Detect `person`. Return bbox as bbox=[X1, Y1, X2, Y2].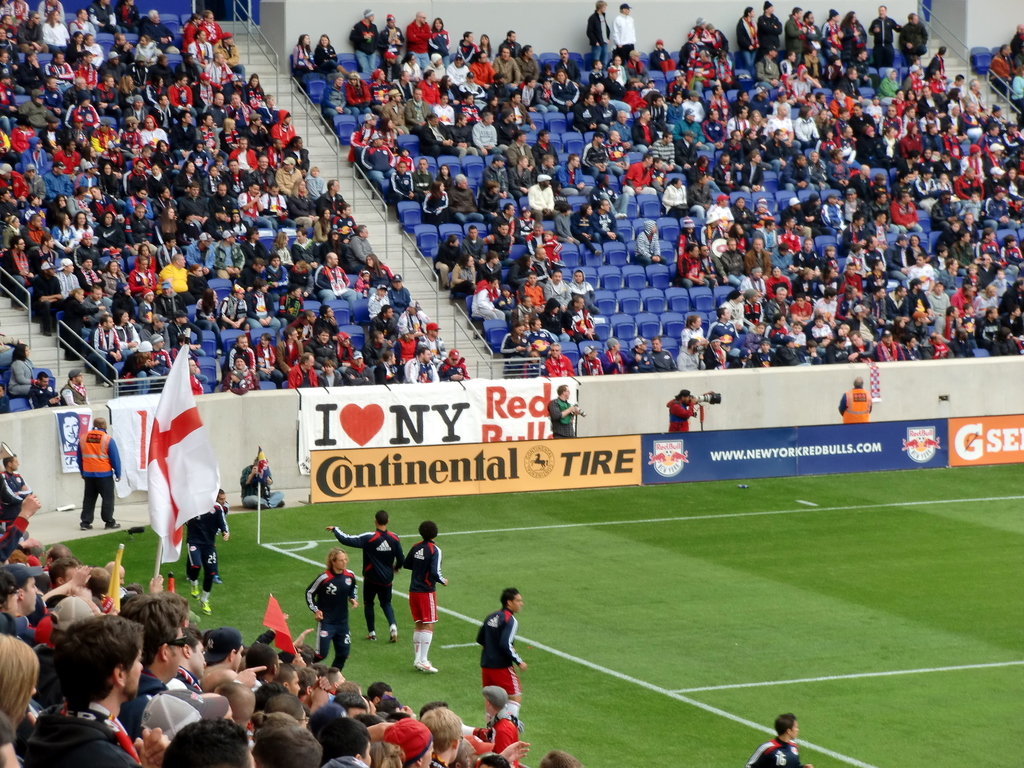
bbox=[248, 72, 267, 102].
